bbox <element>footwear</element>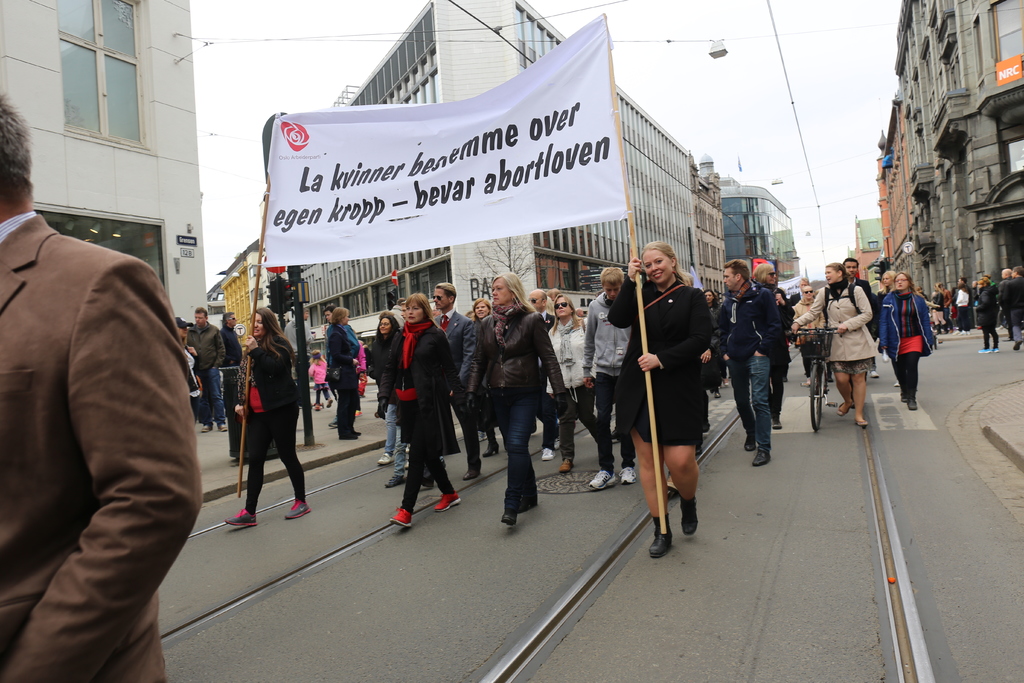
554:438:558:452
